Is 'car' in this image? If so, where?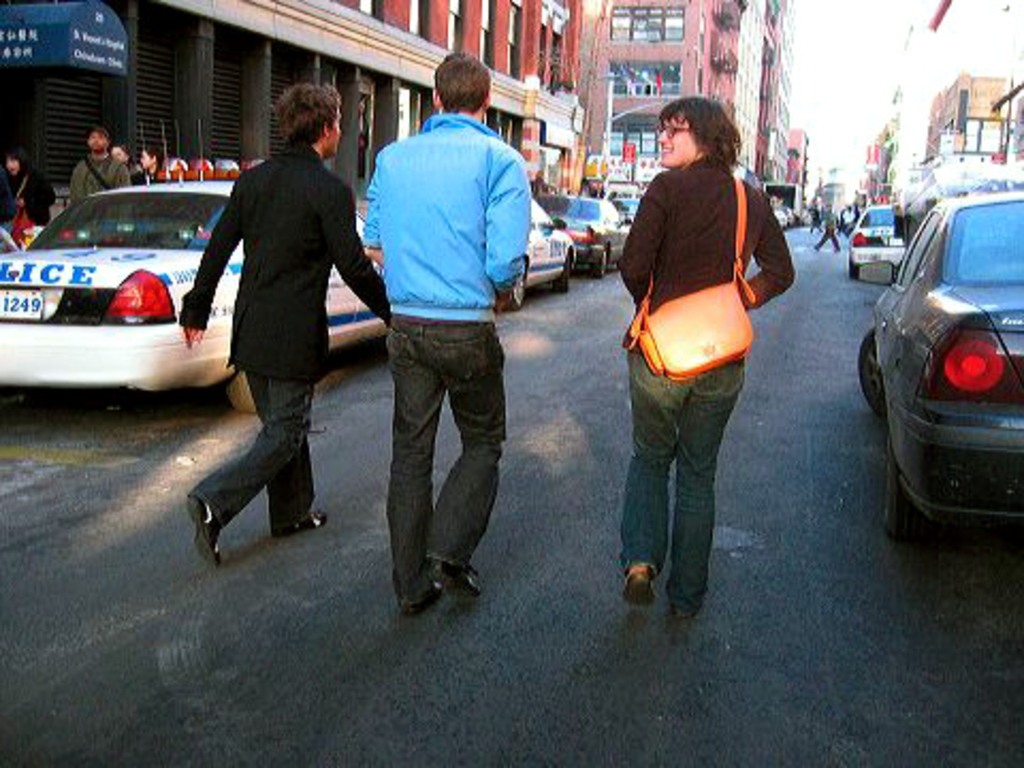
Yes, at box=[0, 177, 397, 412].
